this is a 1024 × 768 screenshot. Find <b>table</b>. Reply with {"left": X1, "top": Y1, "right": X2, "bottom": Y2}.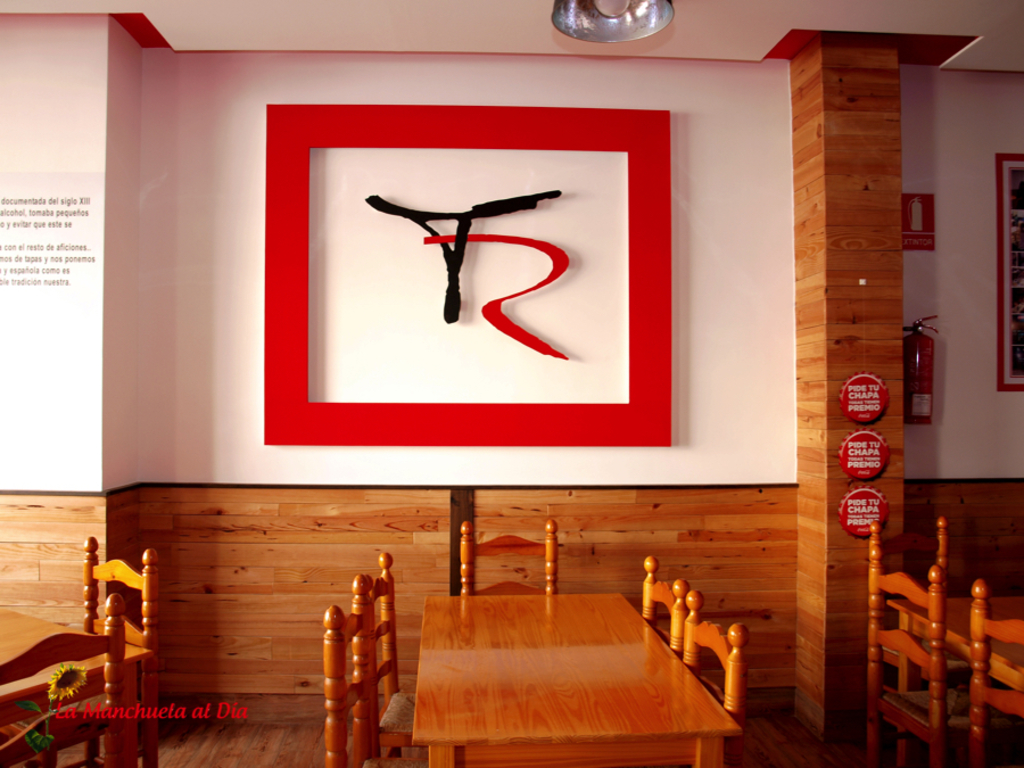
{"left": 379, "top": 561, "right": 726, "bottom": 758}.
